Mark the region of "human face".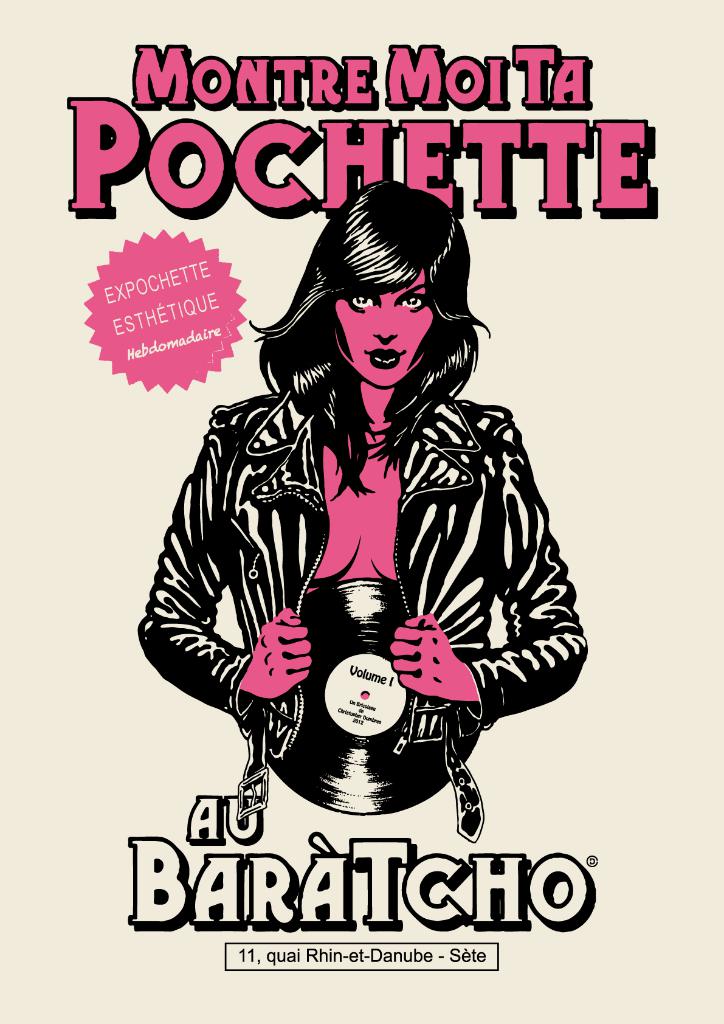
Region: select_region(332, 266, 438, 390).
